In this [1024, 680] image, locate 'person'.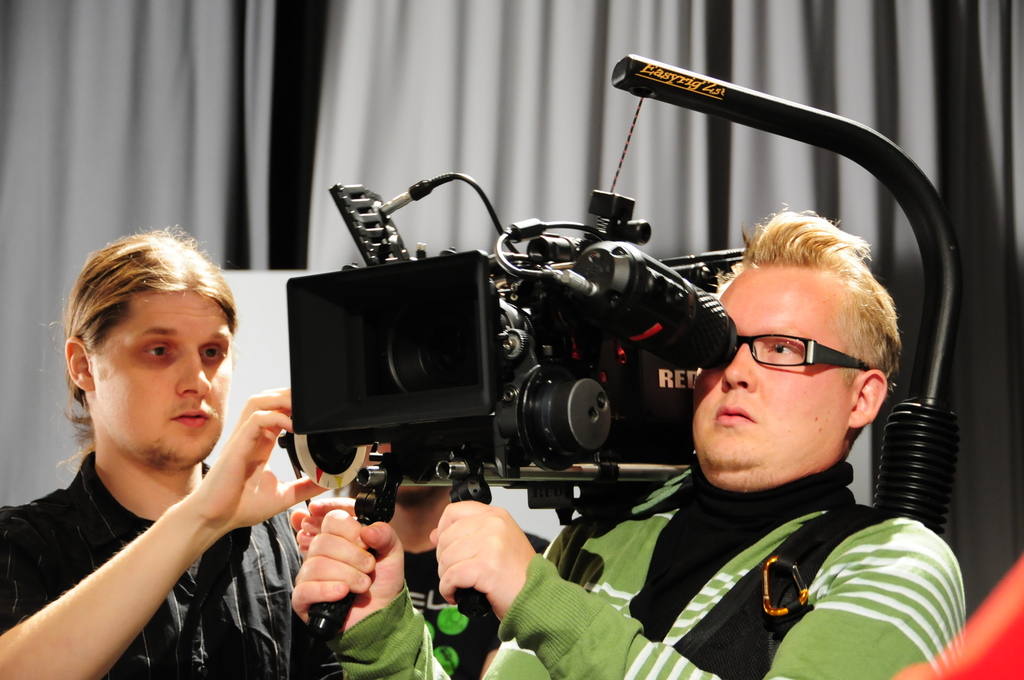
Bounding box: locate(0, 231, 459, 679).
